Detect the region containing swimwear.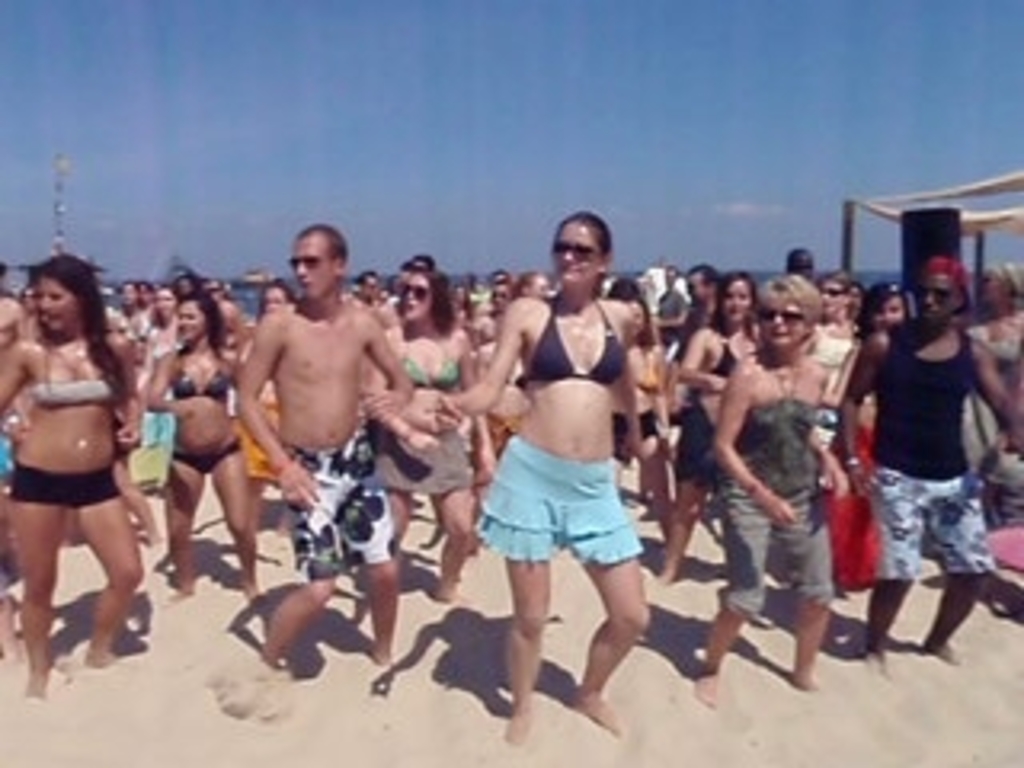
[left=32, top=362, right=118, bottom=403].
